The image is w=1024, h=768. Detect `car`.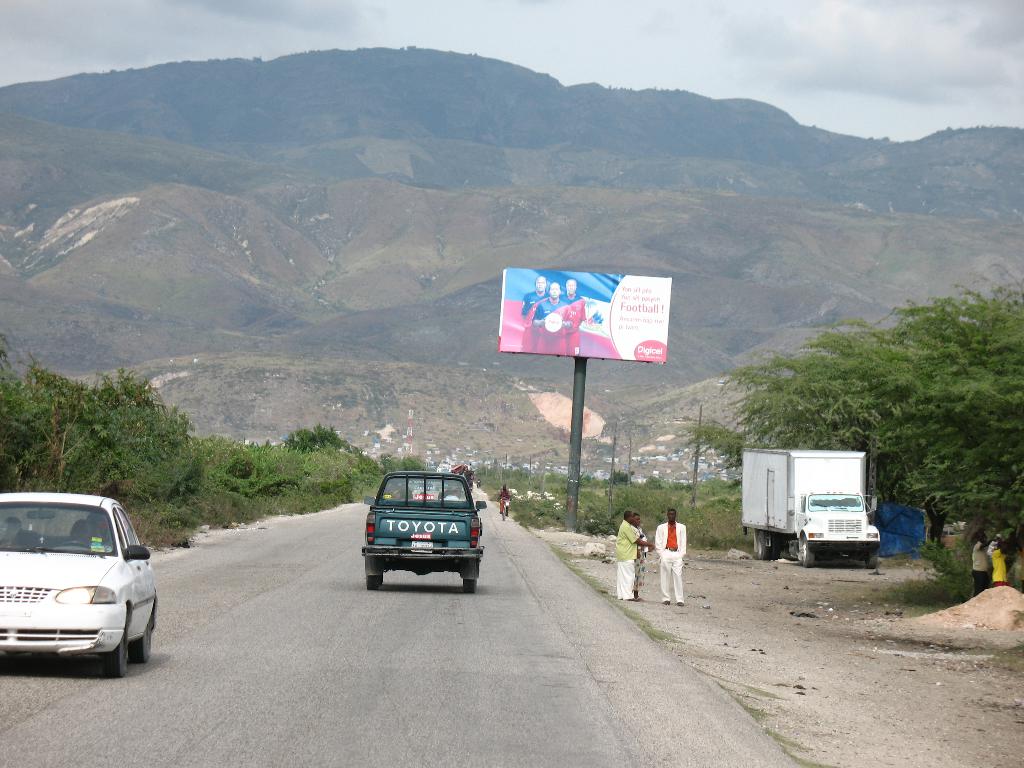
Detection: 344,470,486,594.
